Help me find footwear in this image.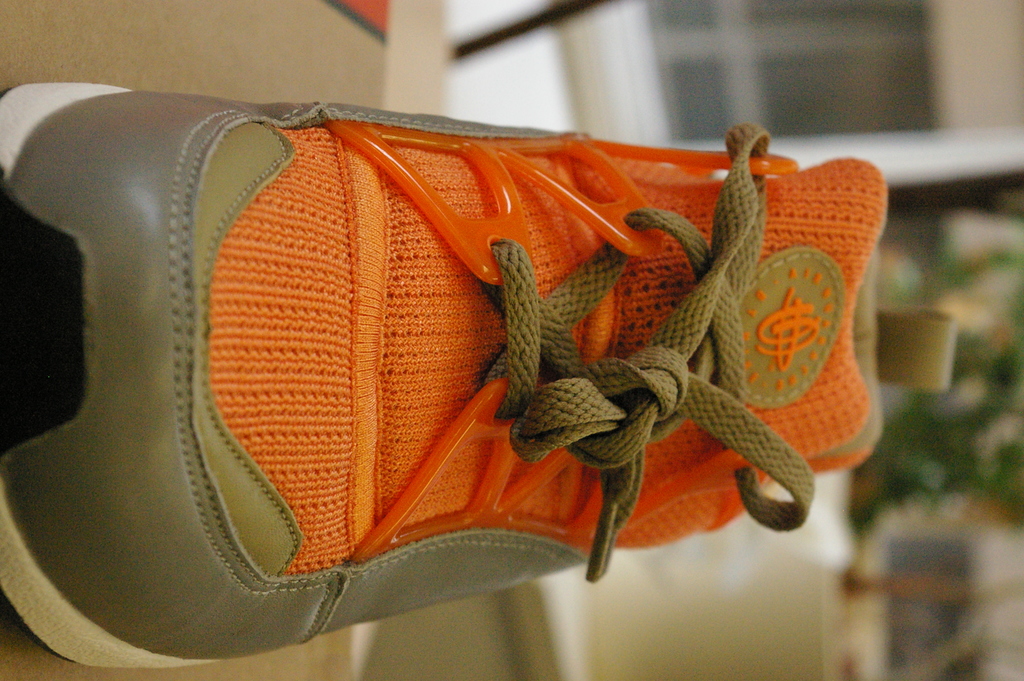
Found it: x1=22 y1=61 x2=894 y2=675.
